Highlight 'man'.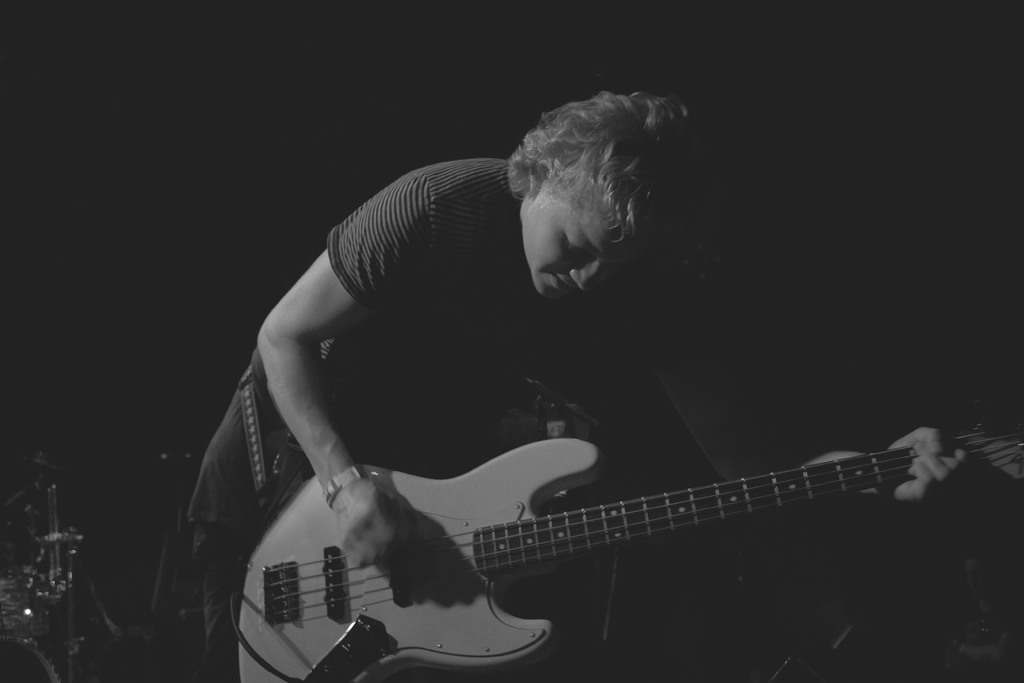
Highlighted region: [176,84,890,682].
